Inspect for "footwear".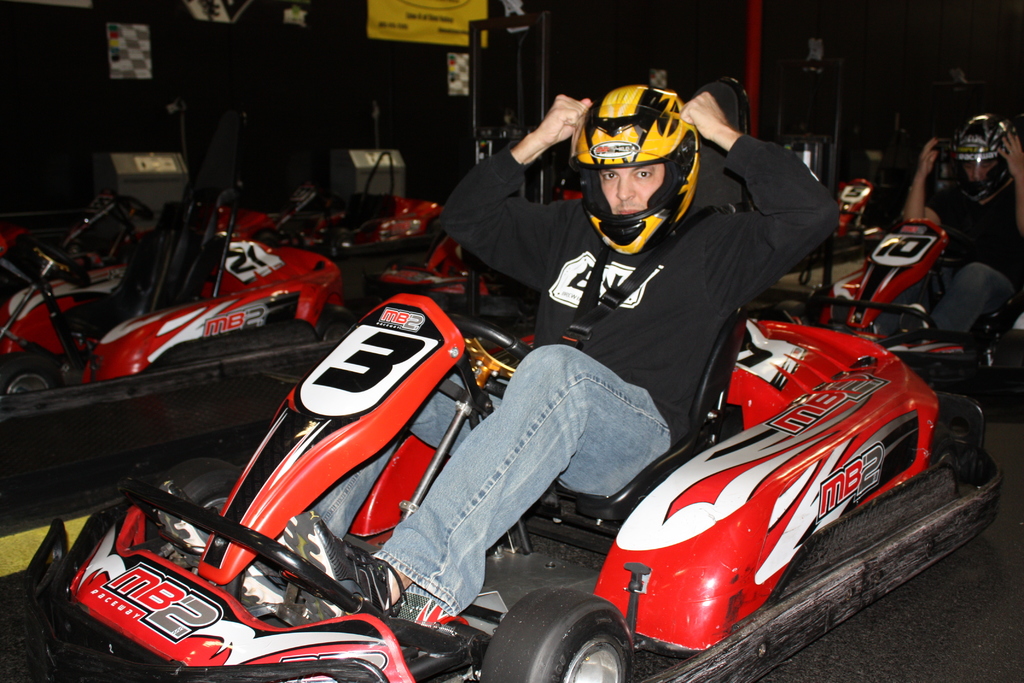
Inspection: BBox(150, 479, 287, 616).
